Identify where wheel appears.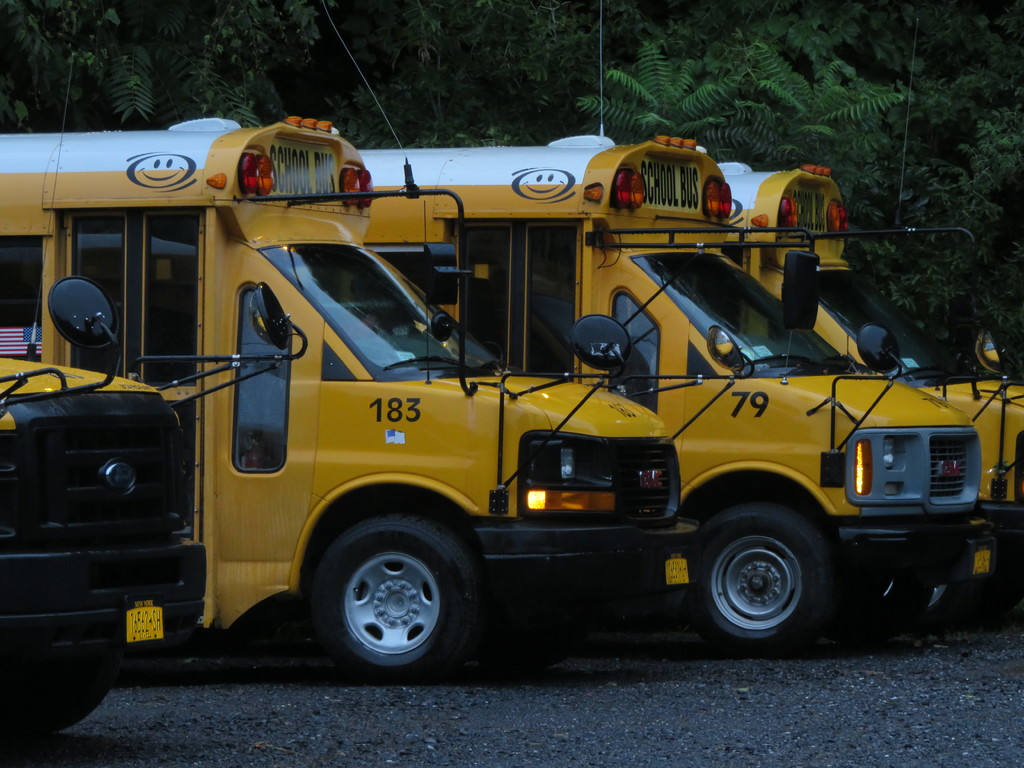
Appears at Rect(291, 513, 489, 675).
